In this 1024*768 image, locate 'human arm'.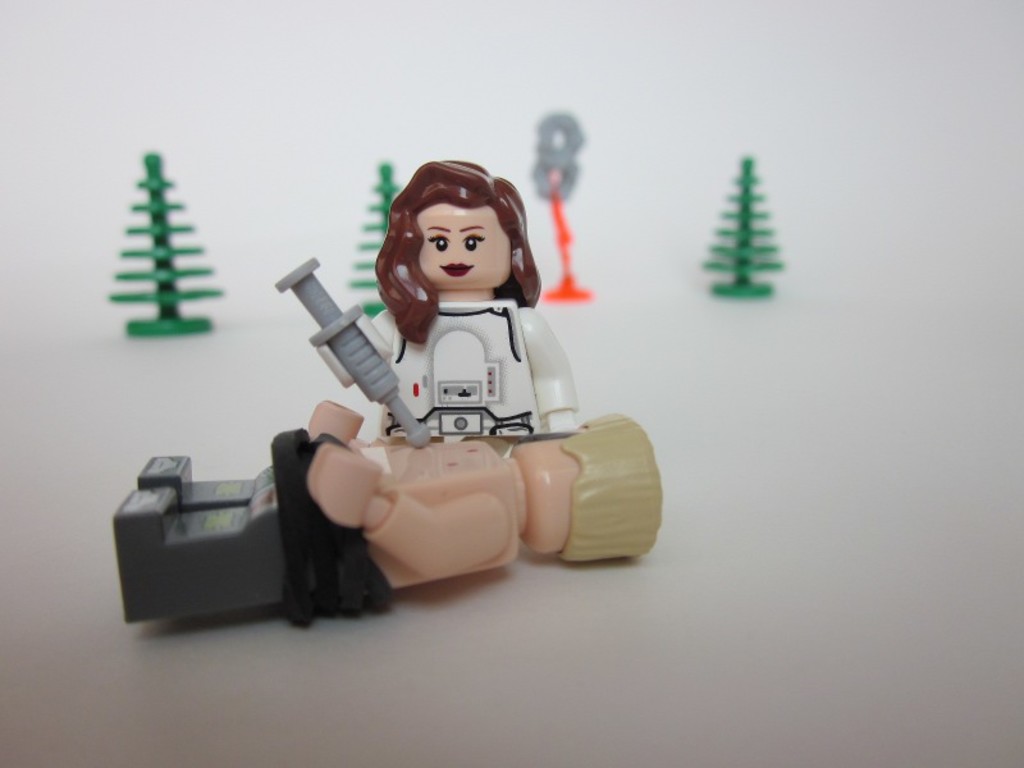
Bounding box: bbox=[525, 302, 576, 429].
